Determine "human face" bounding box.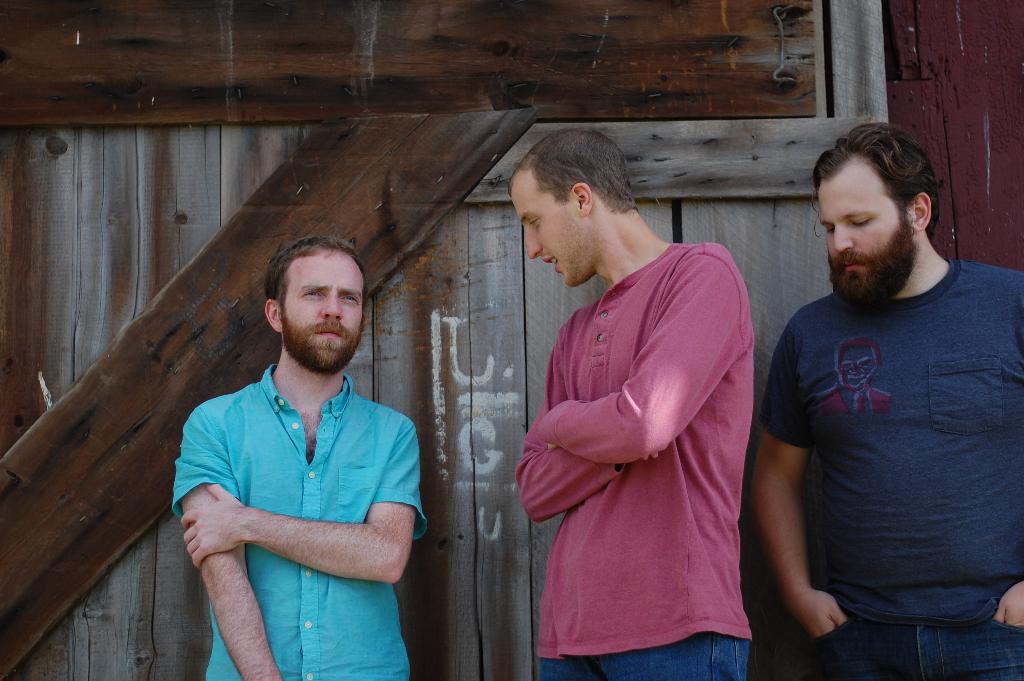
Determined: bbox=[506, 183, 579, 286].
